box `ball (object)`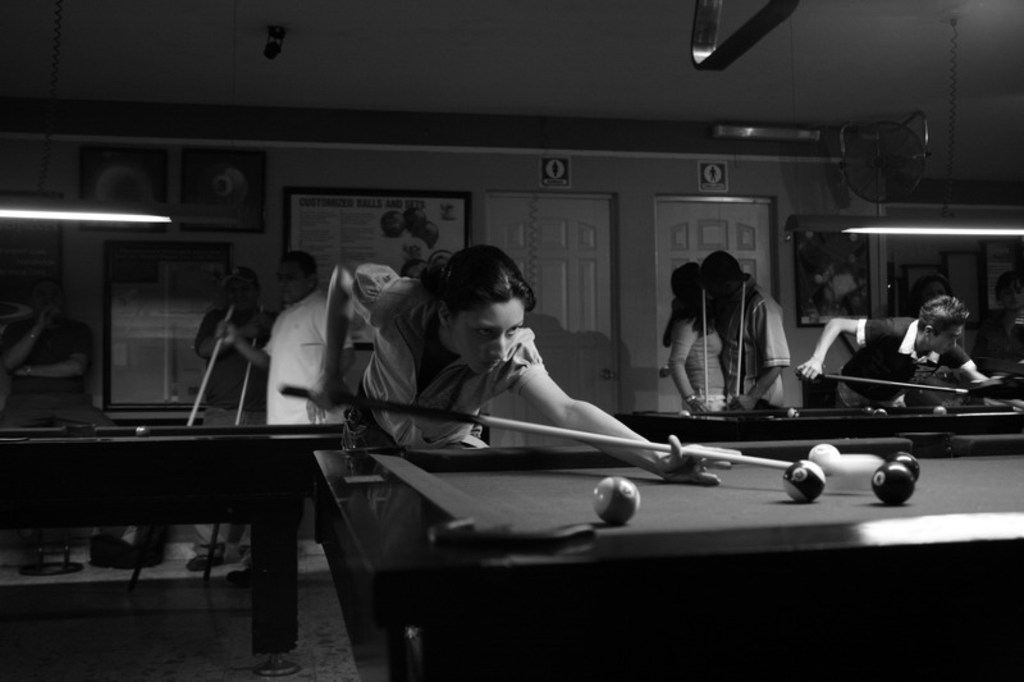
BBox(895, 453, 916, 467)
